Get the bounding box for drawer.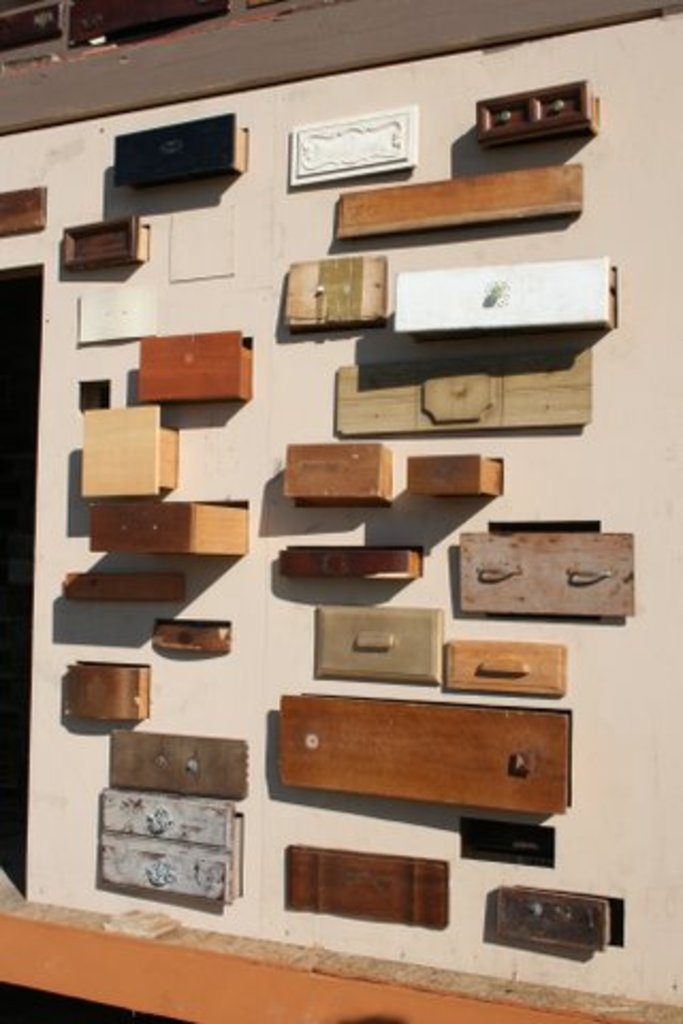
BBox(455, 525, 636, 614).
